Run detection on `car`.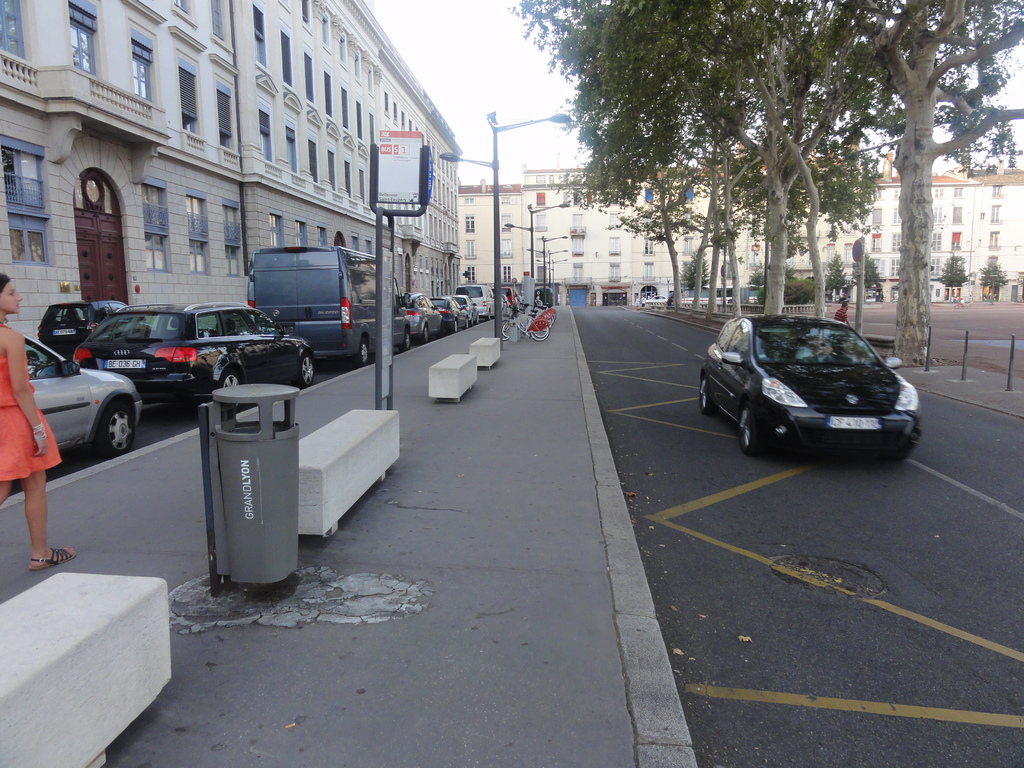
Result: locate(695, 296, 927, 474).
